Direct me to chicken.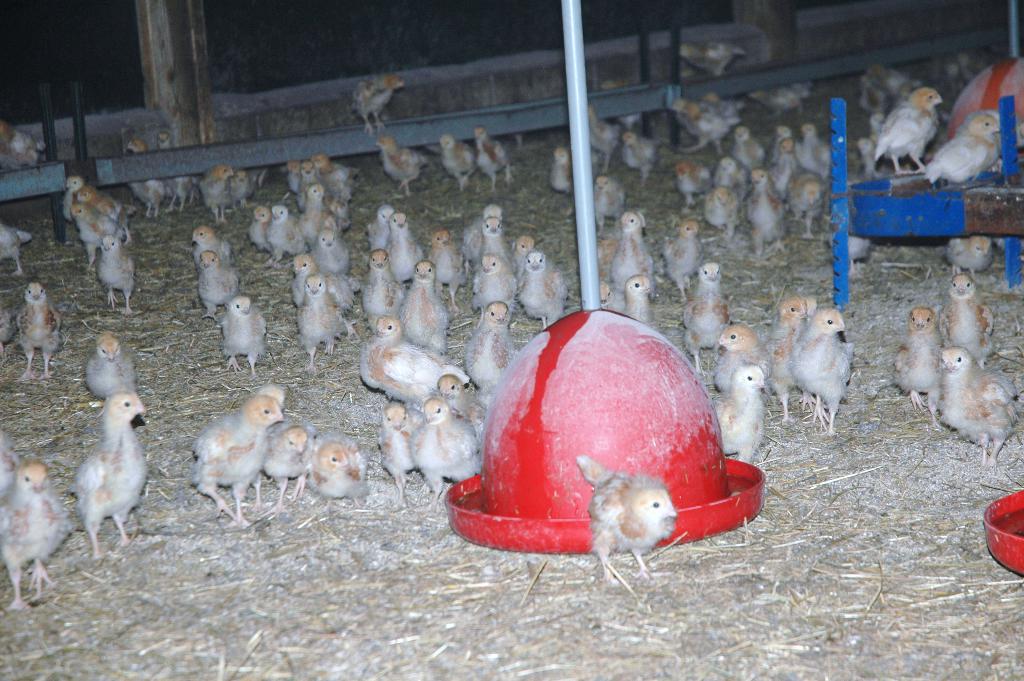
Direction: (14, 281, 63, 381).
